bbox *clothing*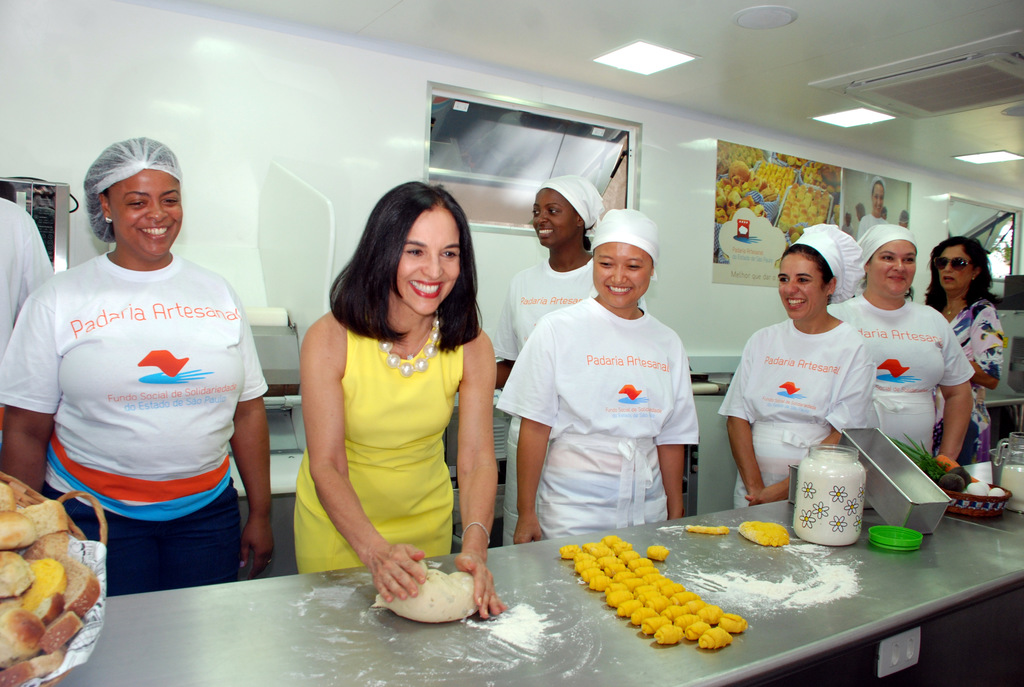
{"x1": 492, "y1": 286, "x2": 700, "y2": 535}
